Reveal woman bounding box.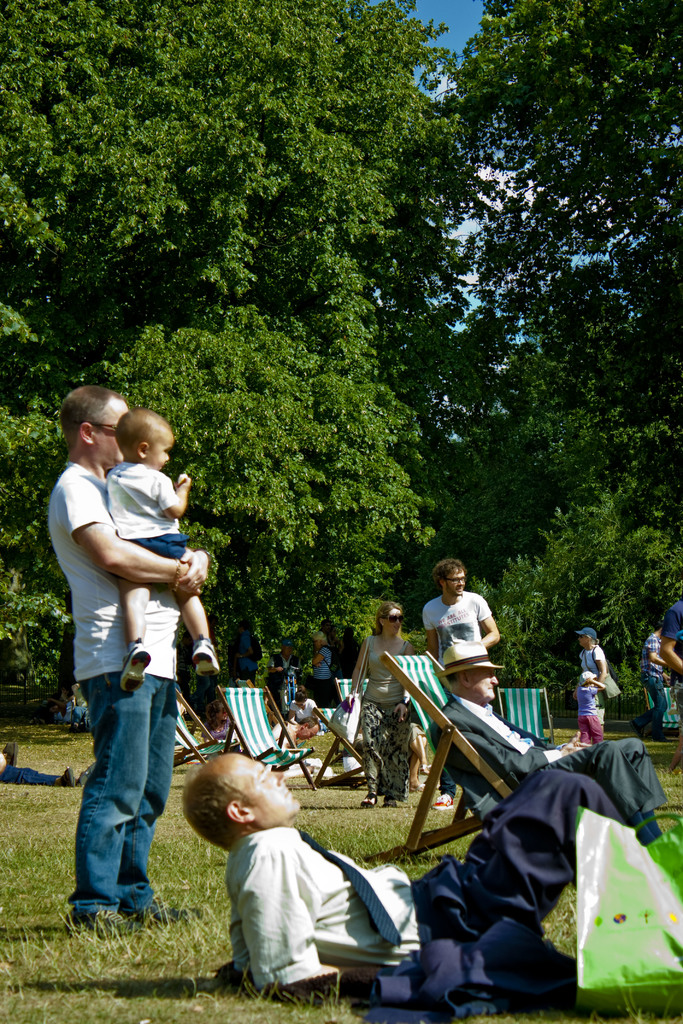
Revealed: bbox(284, 689, 329, 728).
